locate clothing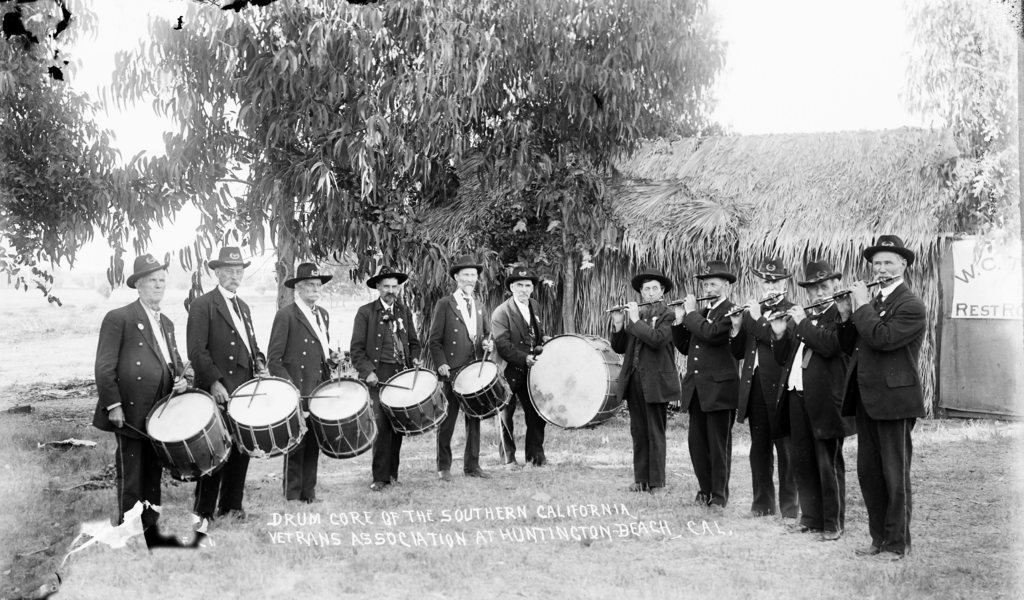
(left=796, top=285, right=856, bottom=530)
